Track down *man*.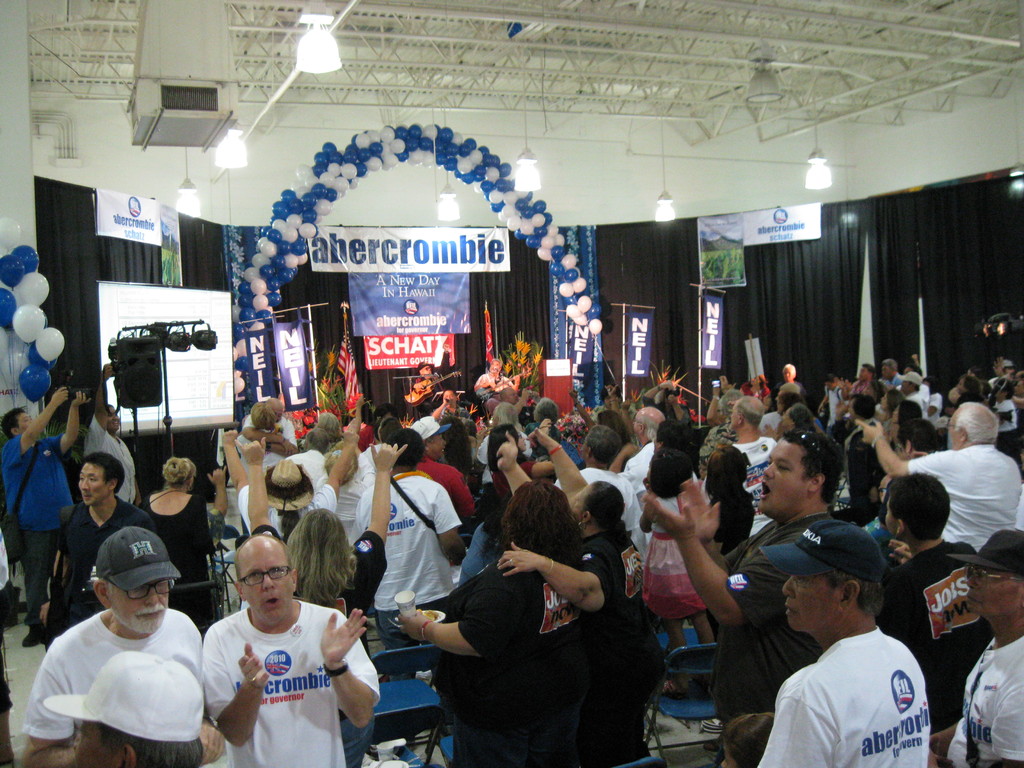
Tracked to detection(201, 531, 377, 767).
